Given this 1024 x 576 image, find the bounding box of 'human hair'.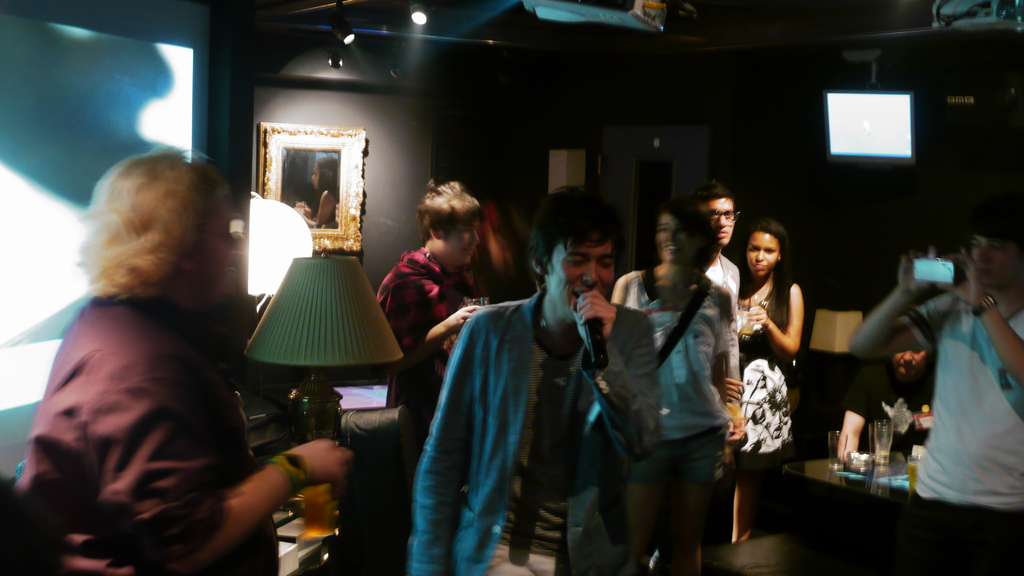
x1=415 y1=179 x2=488 y2=247.
